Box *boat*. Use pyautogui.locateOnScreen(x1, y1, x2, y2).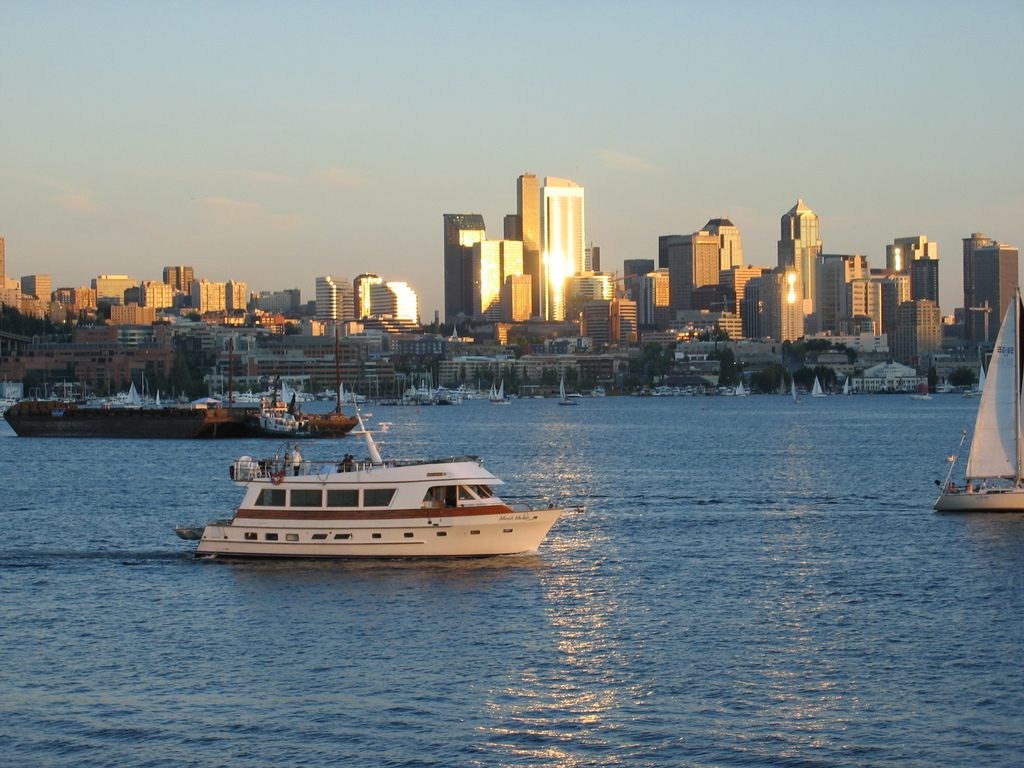
pyautogui.locateOnScreen(925, 285, 1023, 511).
